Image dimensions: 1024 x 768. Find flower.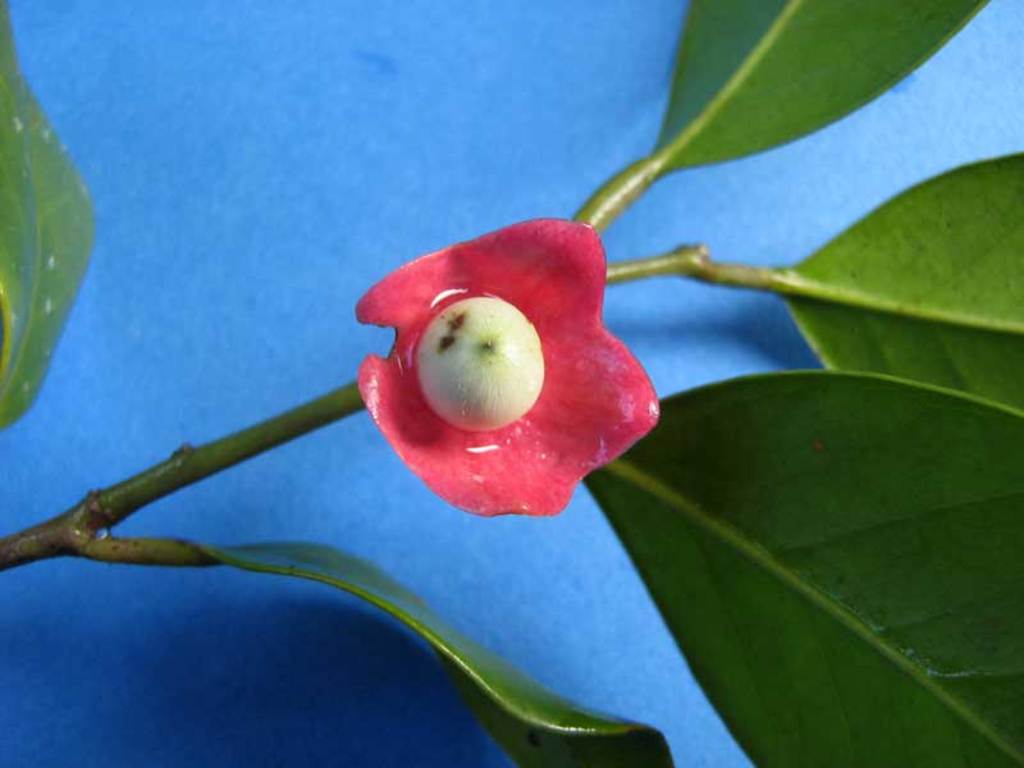
(353,209,621,530).
